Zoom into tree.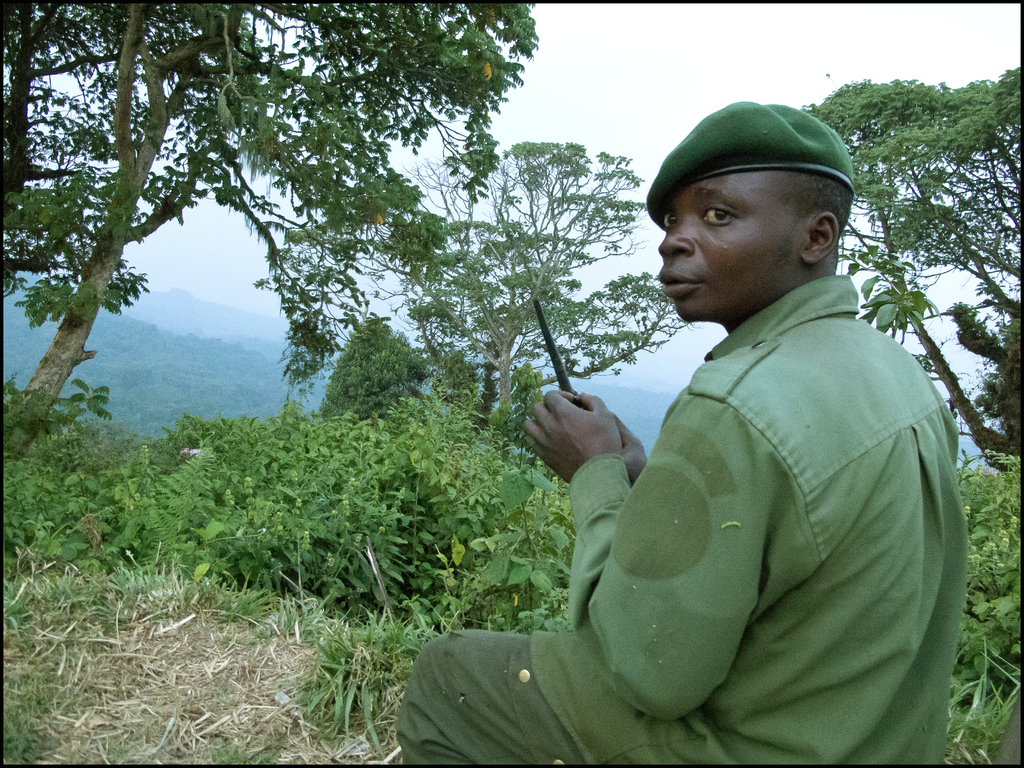
Zoom target: {"left": 393, "top": 141, "right": 703, "bottom": 430}.
